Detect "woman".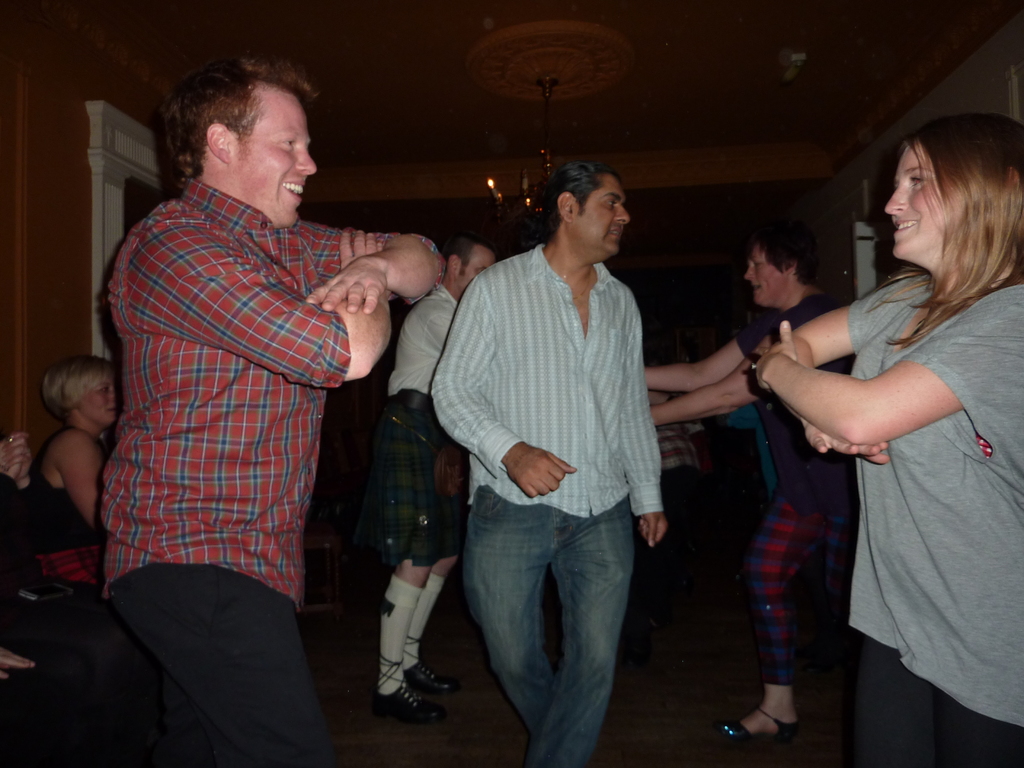
Detected at <bbox>31, 355, 115, 585</bbox>.
